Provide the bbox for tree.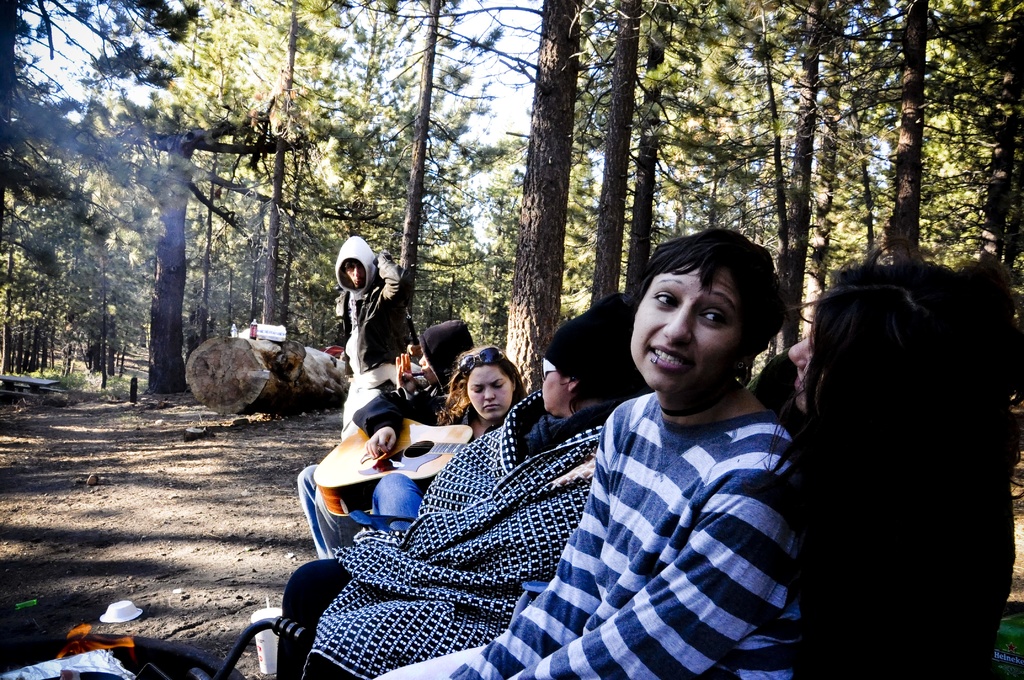
109/0/275/391.
